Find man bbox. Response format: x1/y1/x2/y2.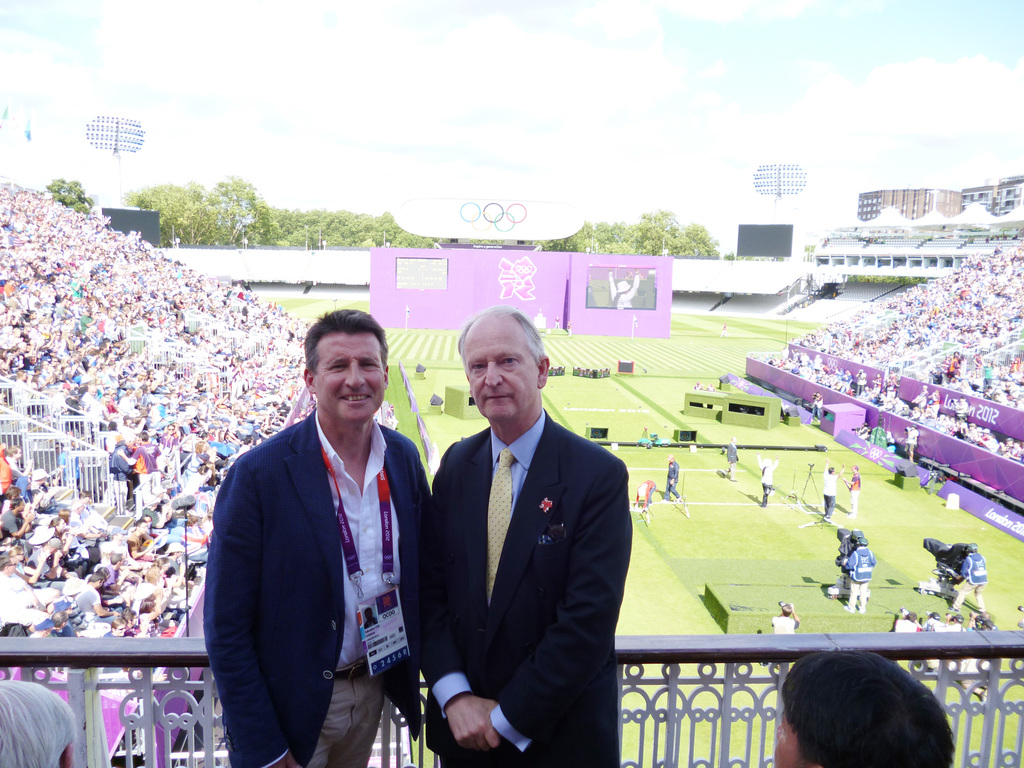
0/553/47/635.
